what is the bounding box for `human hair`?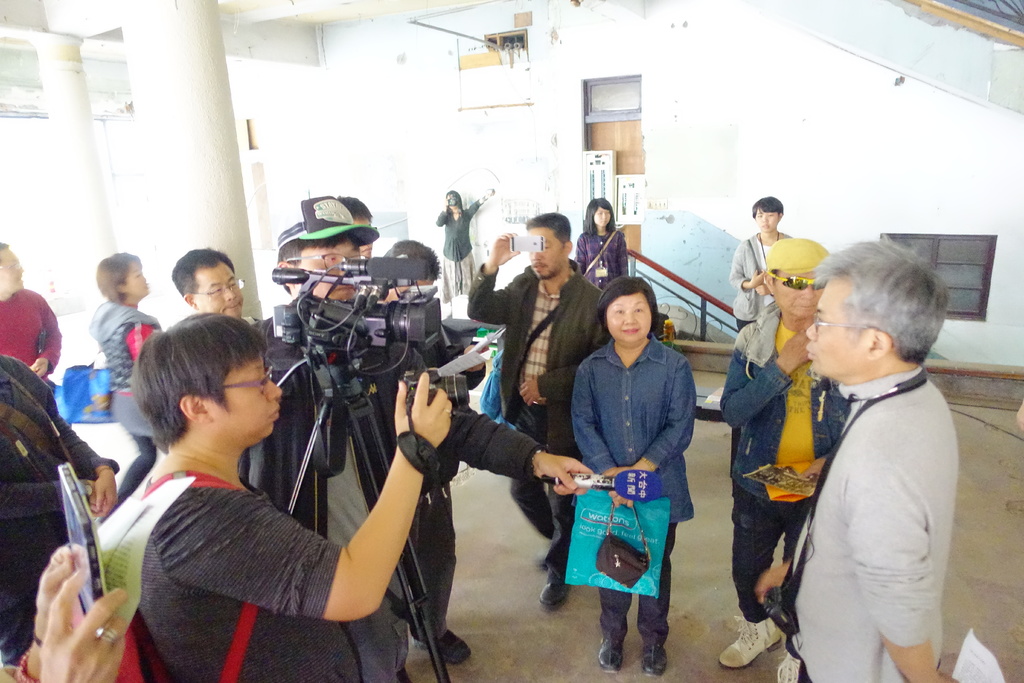
273:234:356:289.
